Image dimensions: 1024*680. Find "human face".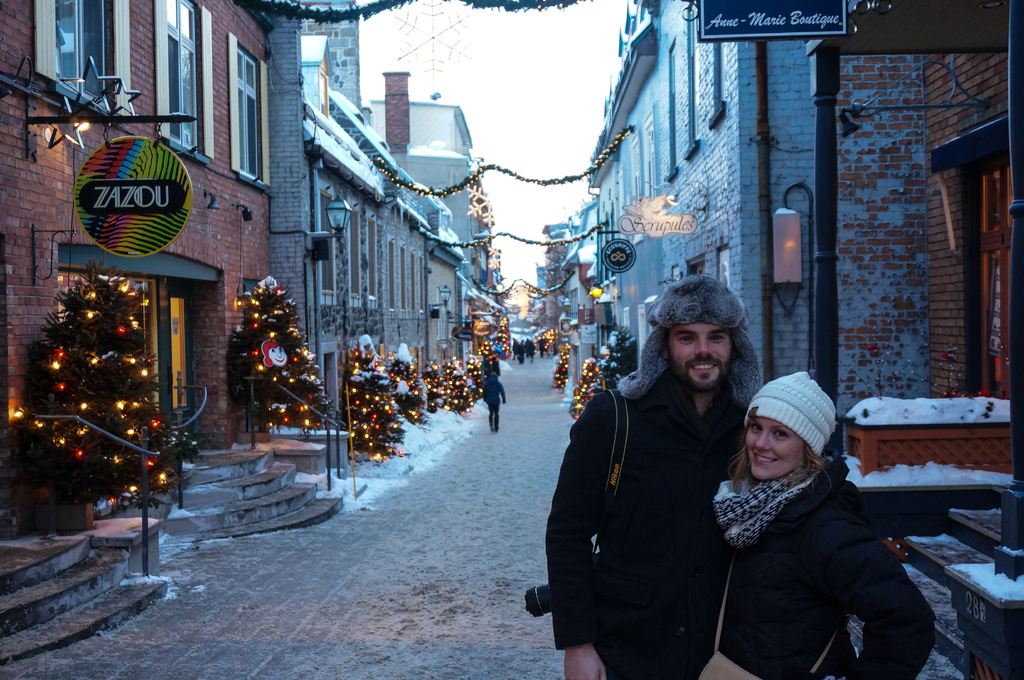
<bbox>742, 415, 806, 477</bbox>.
